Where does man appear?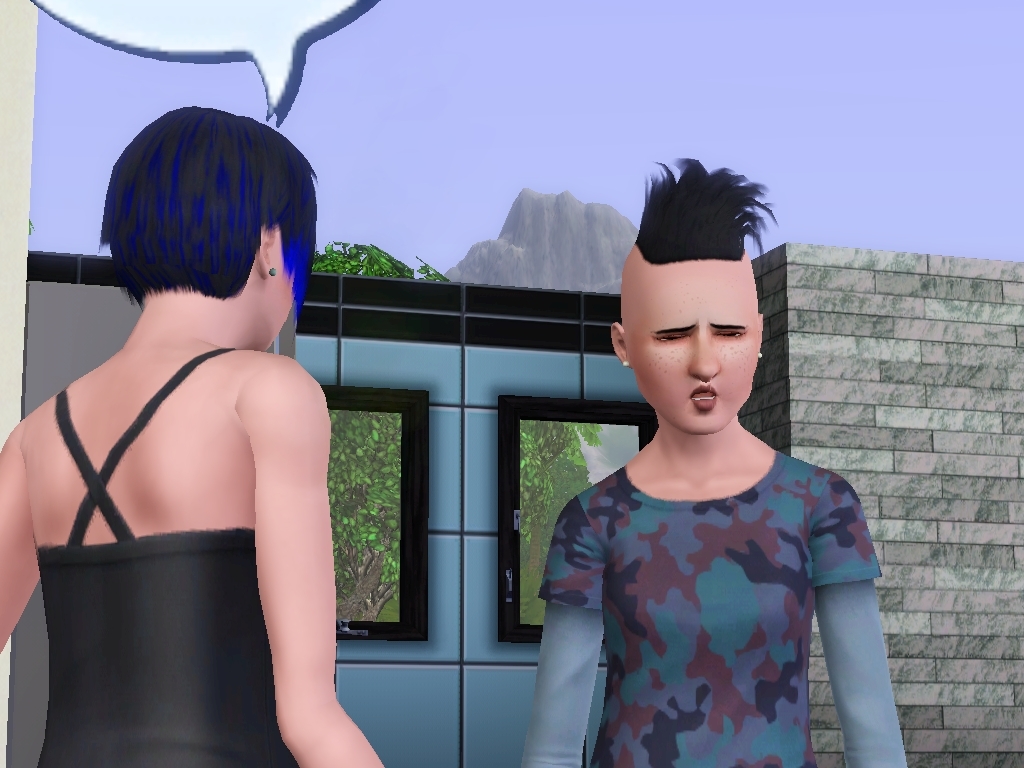
Appears at detection(518, 156, 906, 767).
